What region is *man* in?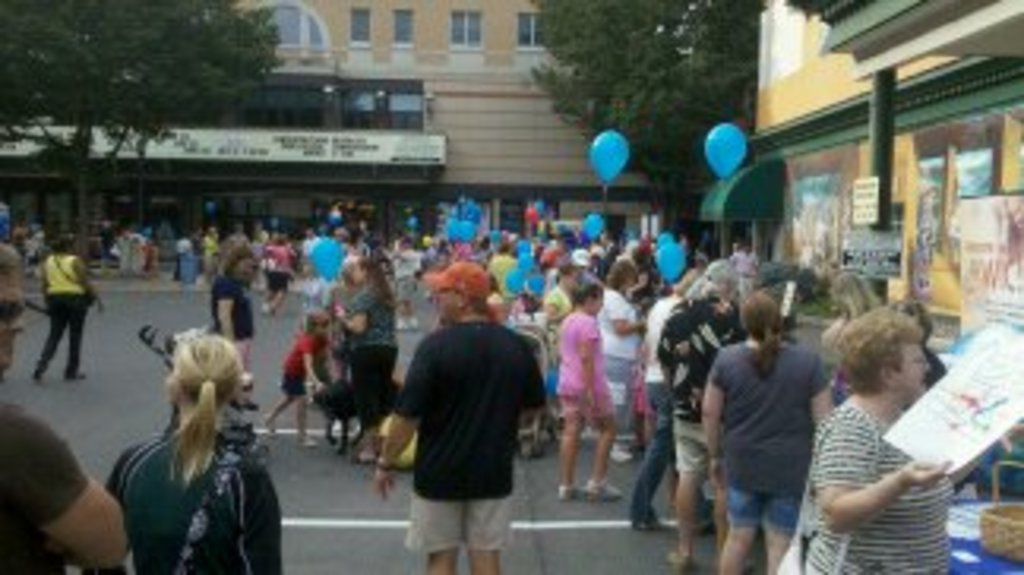
0/243/130/572.
